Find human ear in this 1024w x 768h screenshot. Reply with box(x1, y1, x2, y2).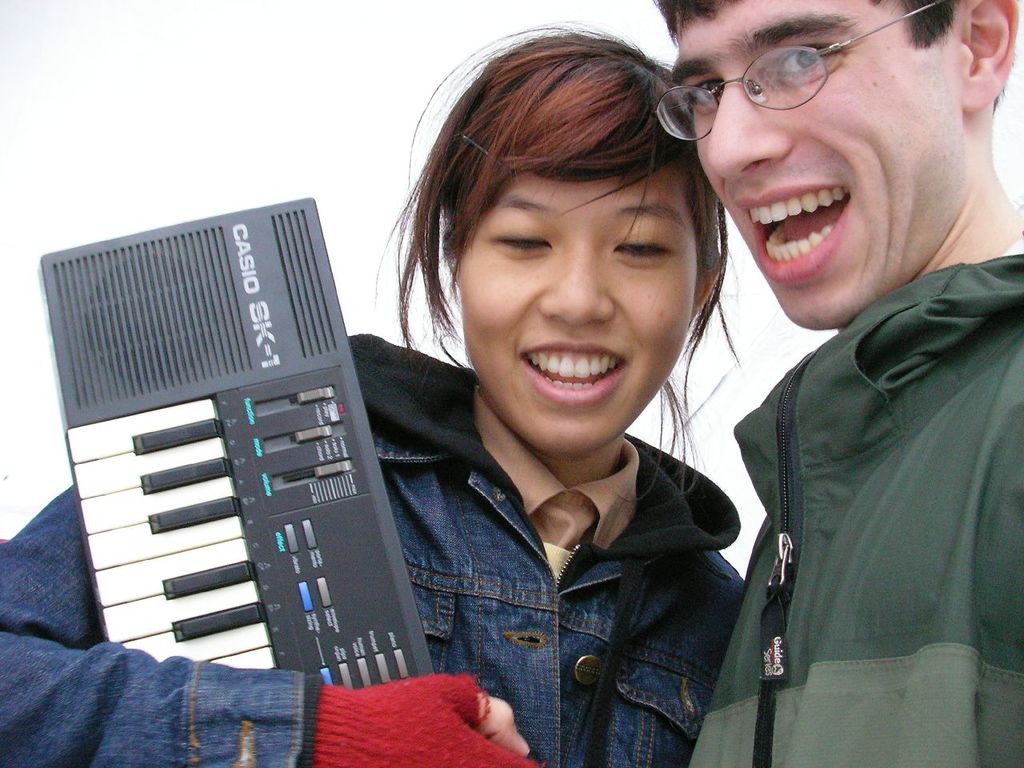
box(695, 254, 722, 314).
